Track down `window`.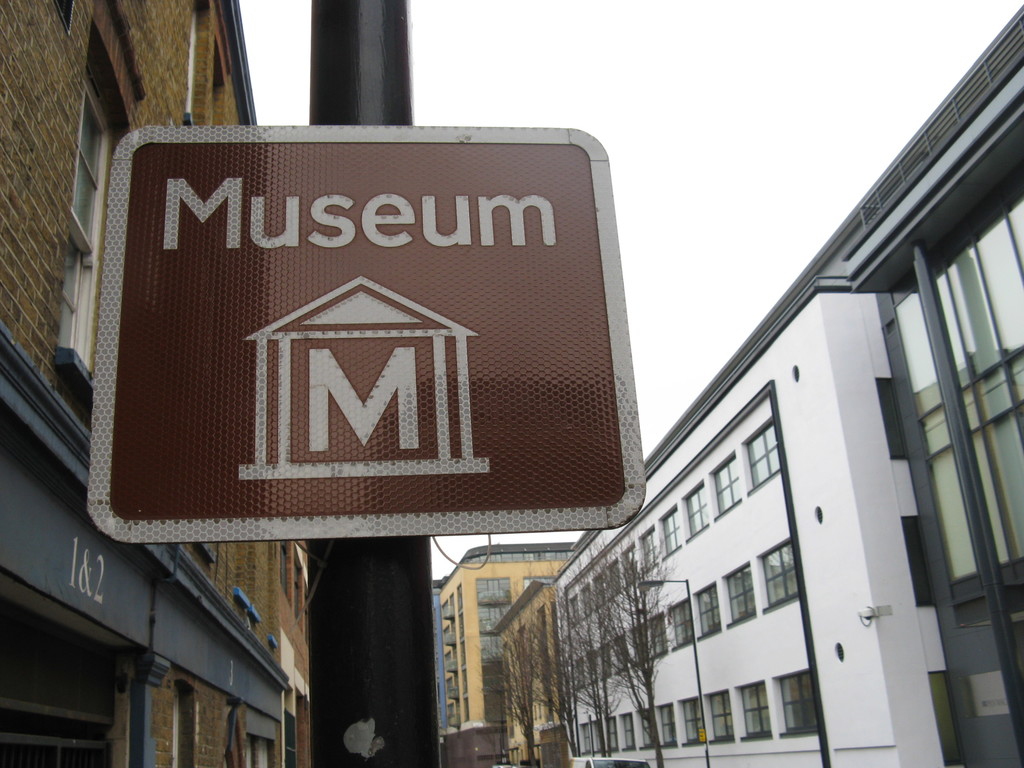
Tracked to Rect(705, 689, 737, 742).
